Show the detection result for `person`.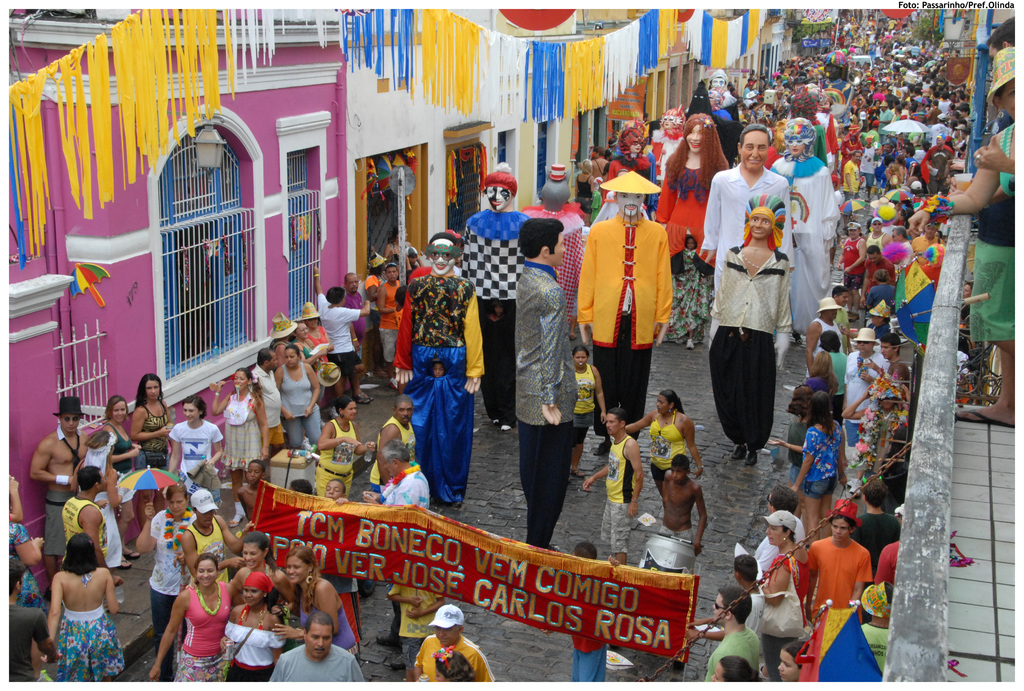
461,161,530,430.
